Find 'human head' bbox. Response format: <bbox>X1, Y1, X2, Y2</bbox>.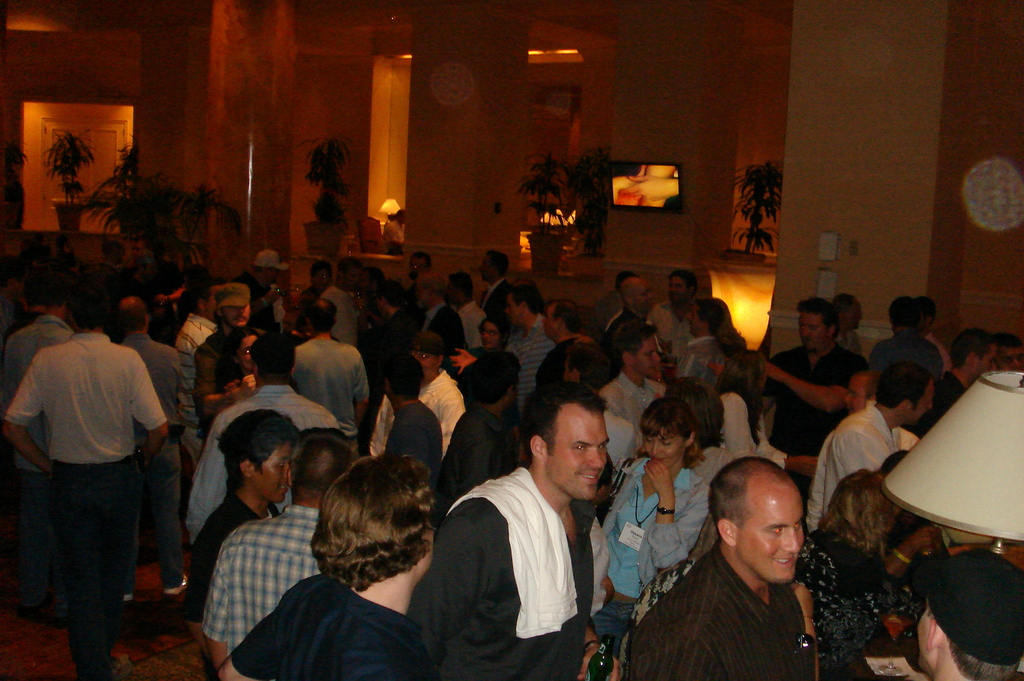
<bbox>712, 298, 731, 332</bbox>.
